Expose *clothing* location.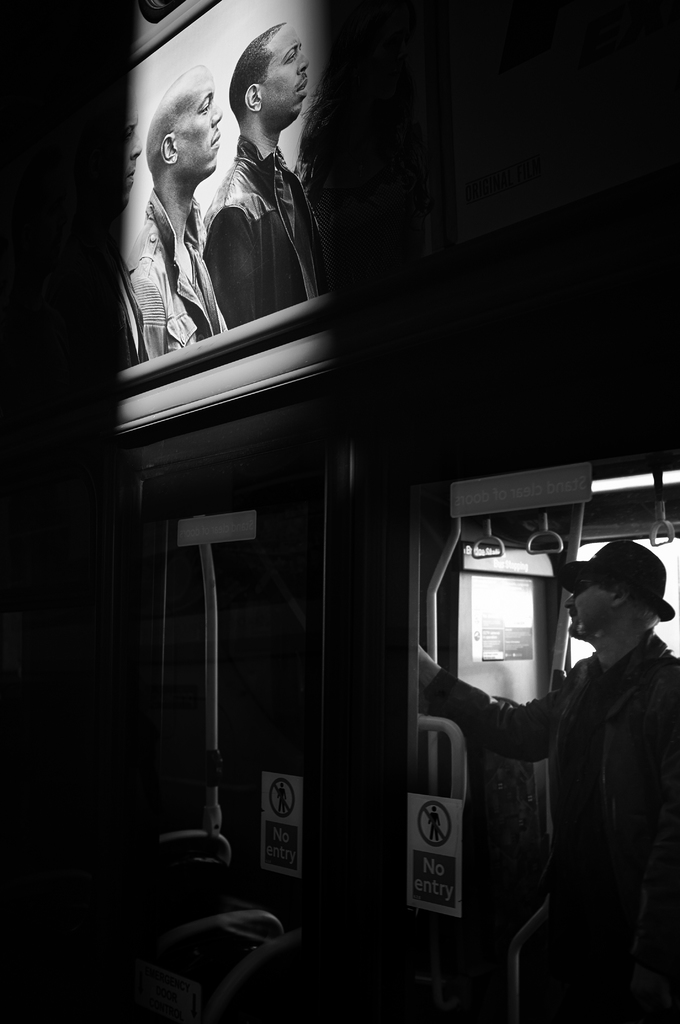
Exposed at locate(128, 188, 228, 352).
